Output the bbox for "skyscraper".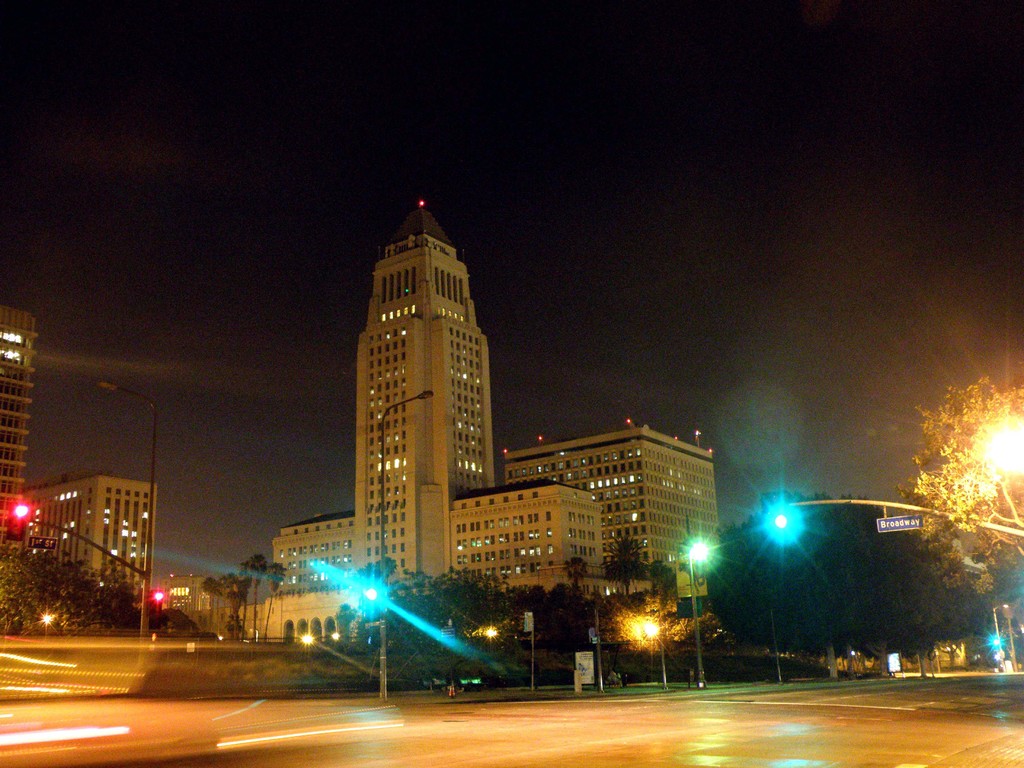
(0, 307, 33, 561).
